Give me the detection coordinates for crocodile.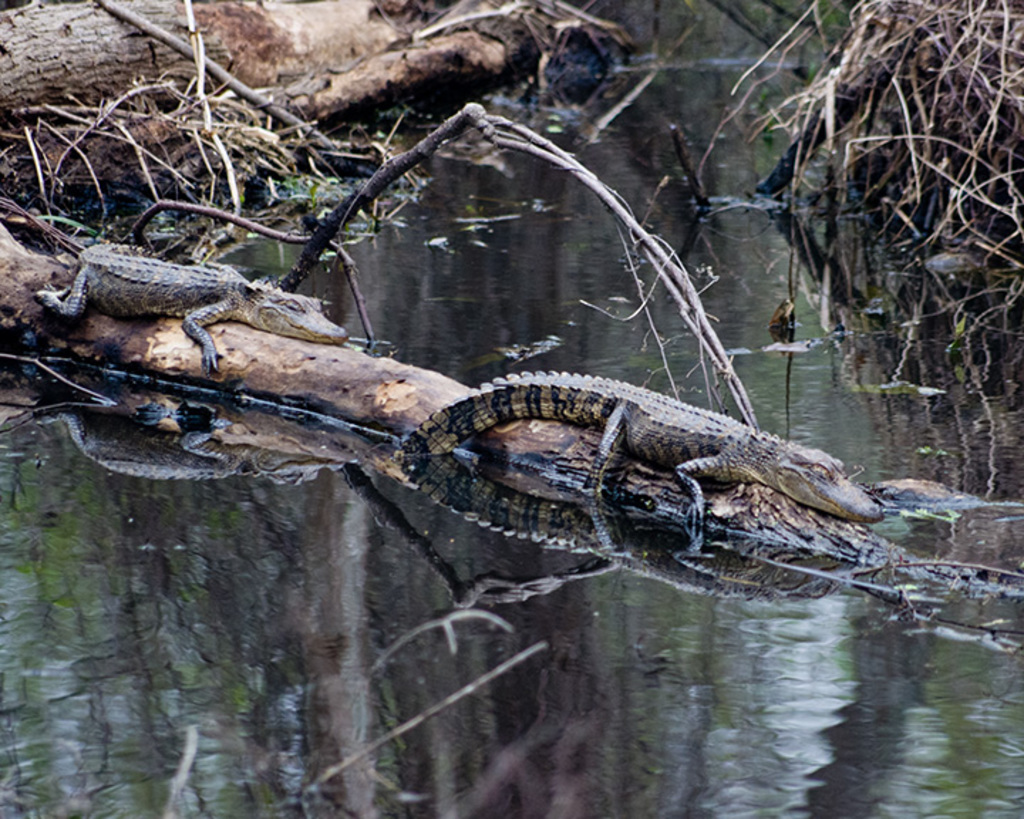
{"x1": 411, "y1": 373, "x2": 885, "y2": 530}.
